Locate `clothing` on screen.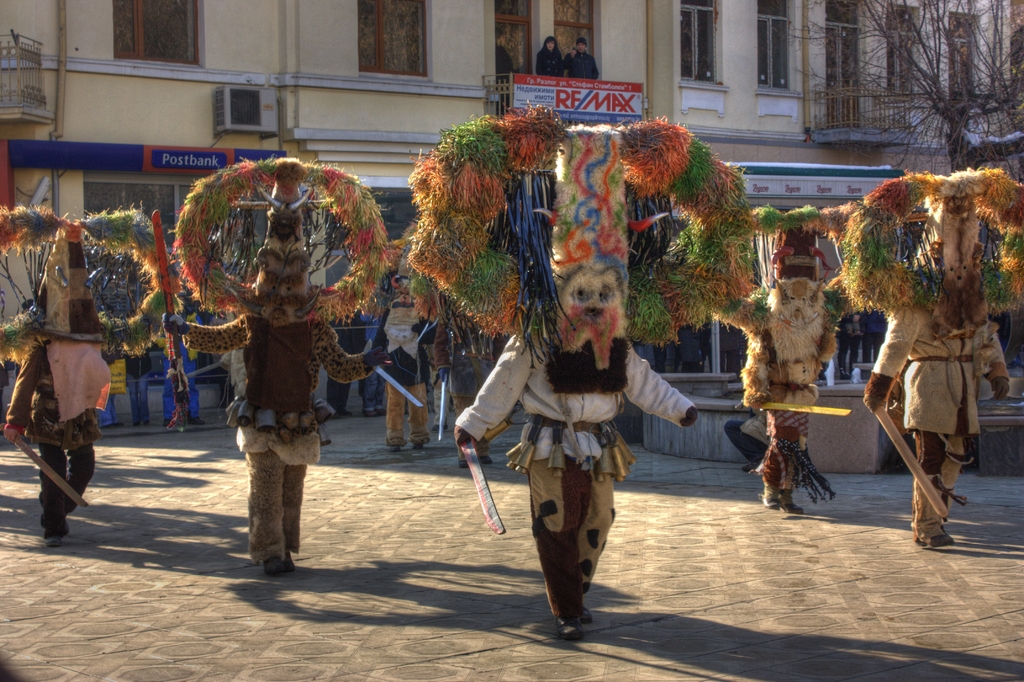
On screen at 163:306:204:423.
